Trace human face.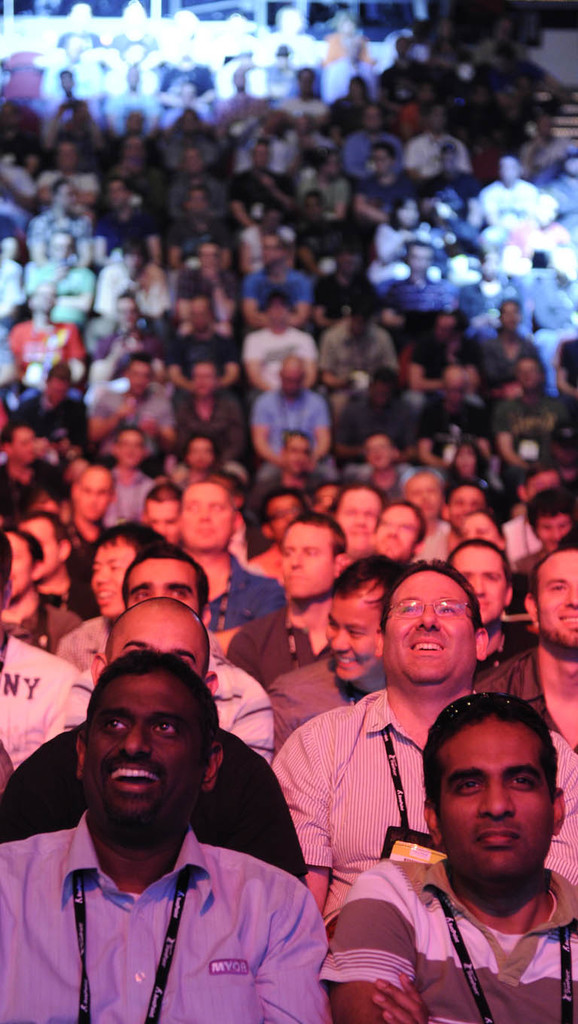
Traced to 146 496 178 544.
